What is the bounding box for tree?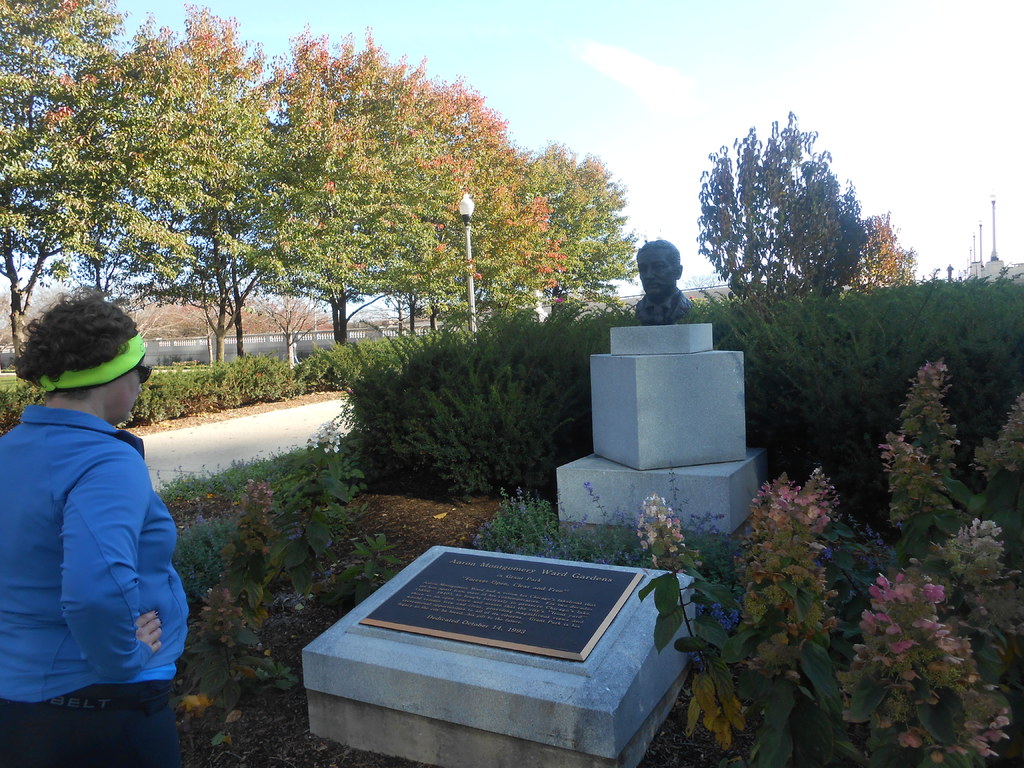
x1=694, y1=111, x2=868, y2=304.
